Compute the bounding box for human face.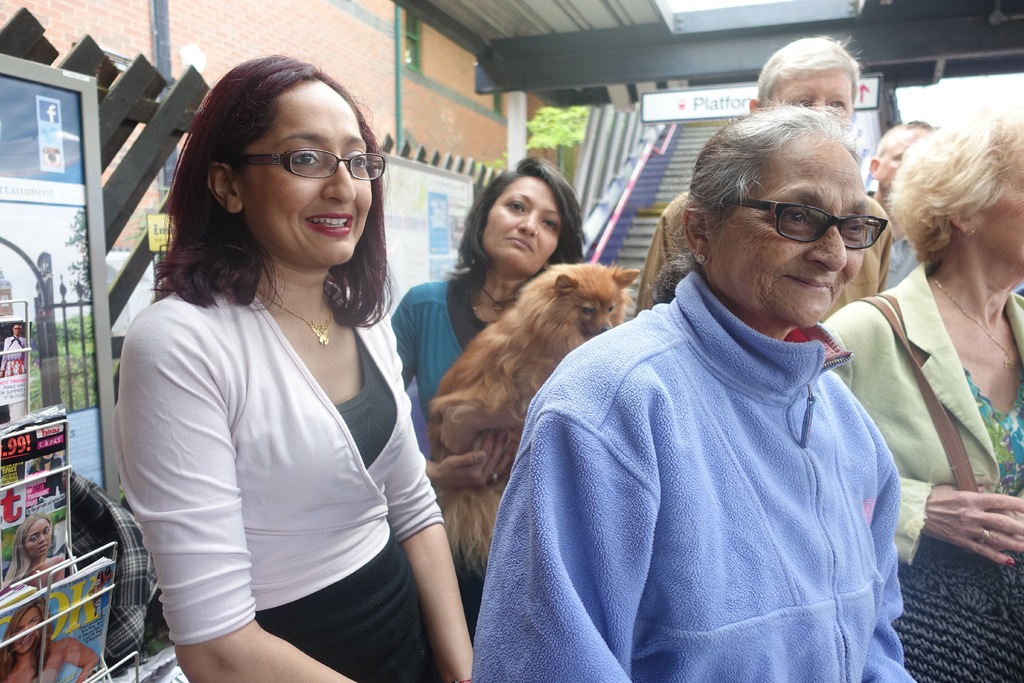
region(12, 609, 42, 654).
